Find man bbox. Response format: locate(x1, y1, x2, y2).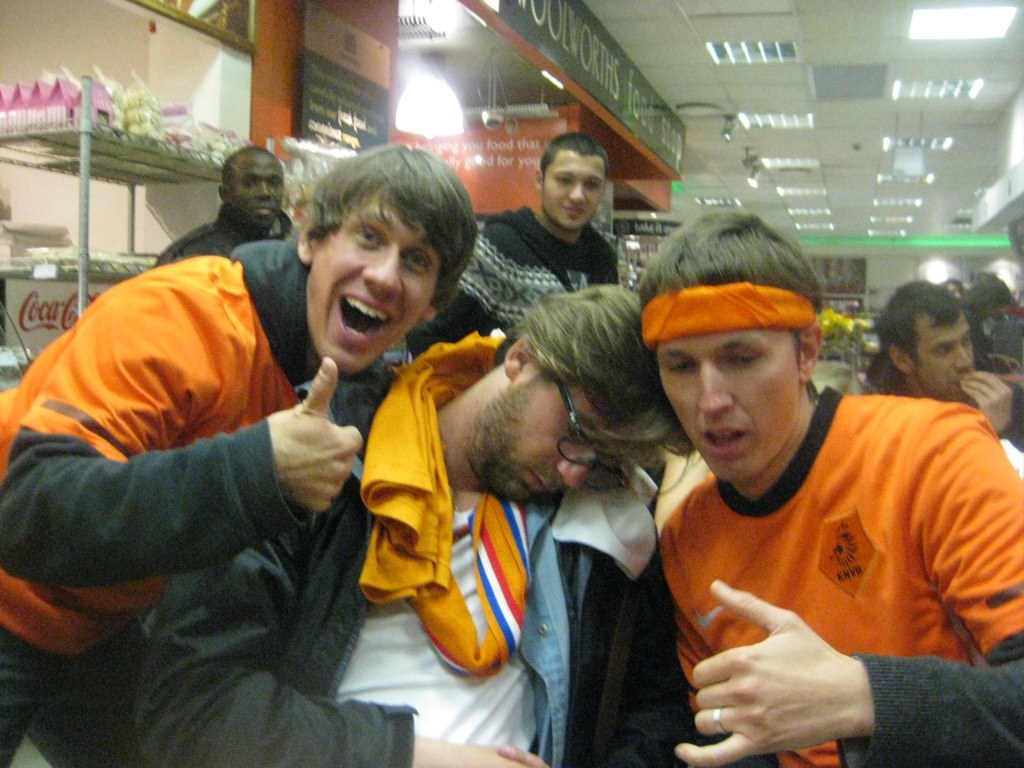
locate(153, 142, 296, 269).
